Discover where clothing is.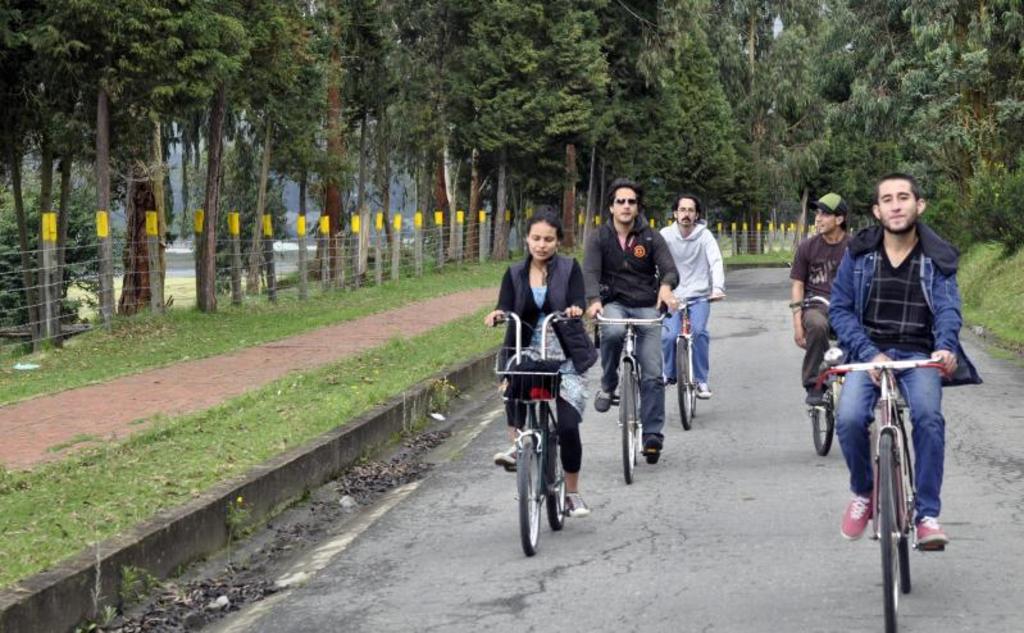
Discovered at l=805, t=191, r=847, b=210.
